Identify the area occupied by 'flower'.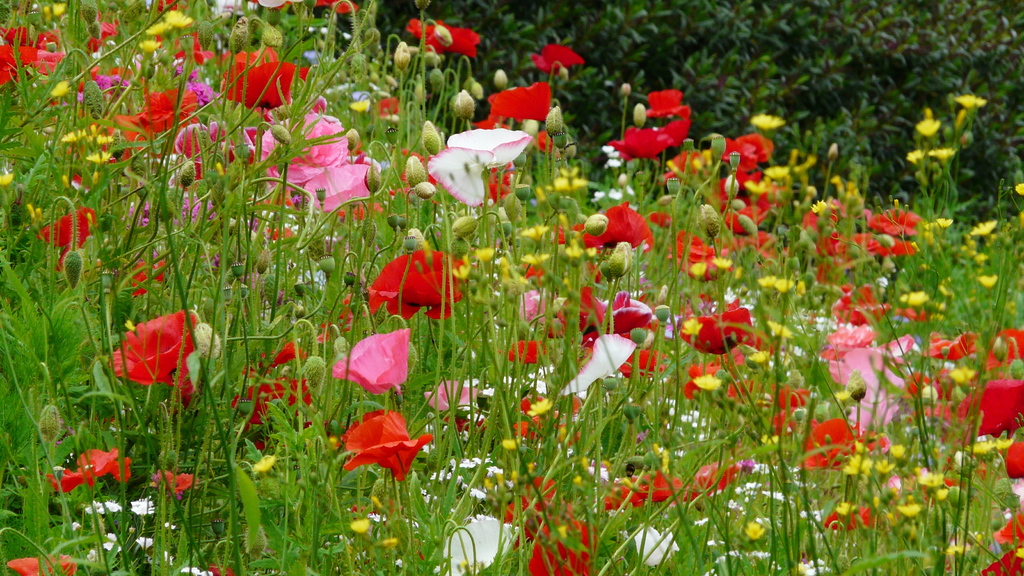
Area: rect(110, 90, 207, 130).
